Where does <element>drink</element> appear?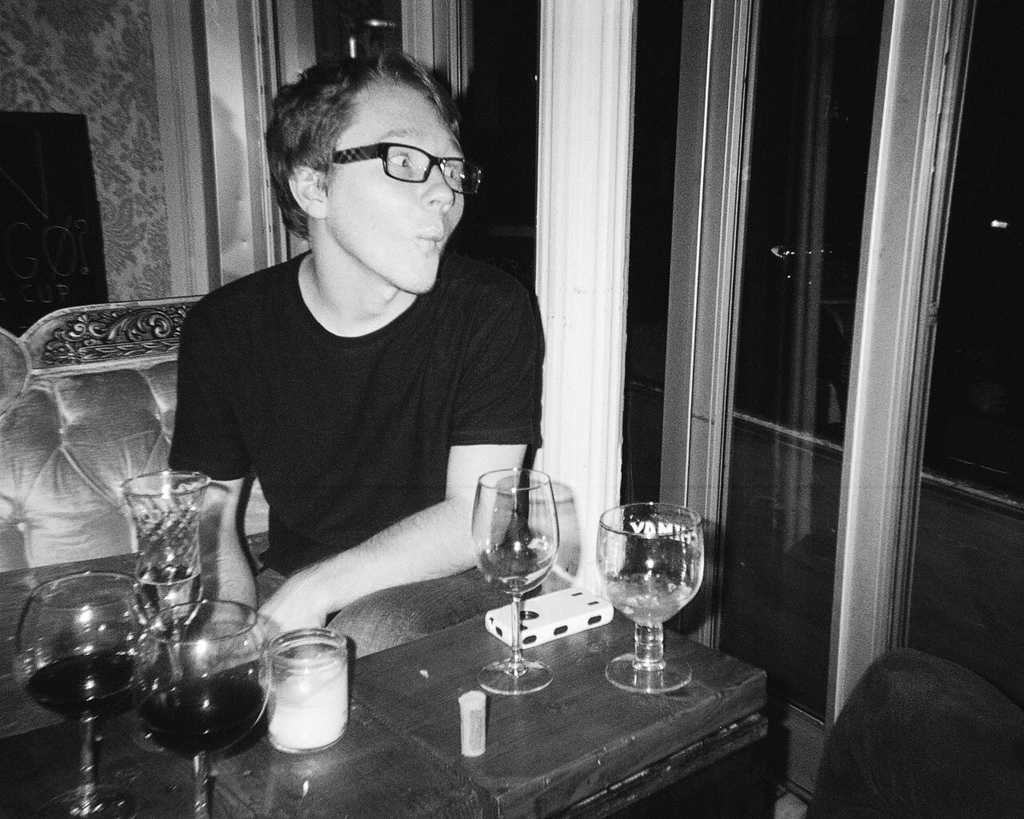
Appears at rect(136, 571, 202, 632).
